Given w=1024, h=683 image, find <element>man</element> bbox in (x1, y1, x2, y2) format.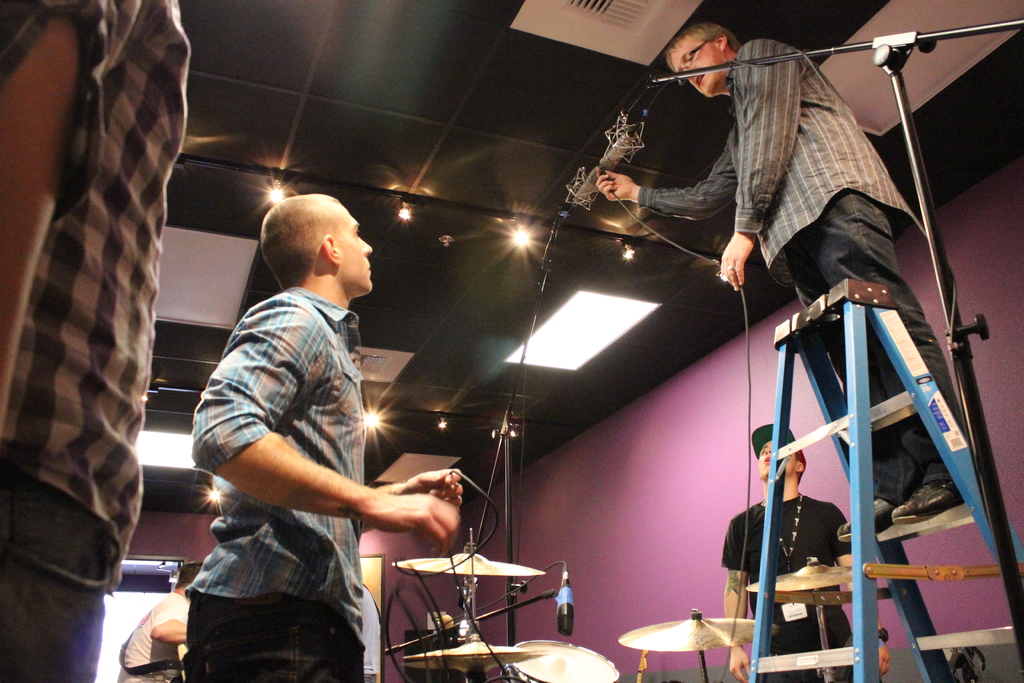
(595, 21, 981, 556).
